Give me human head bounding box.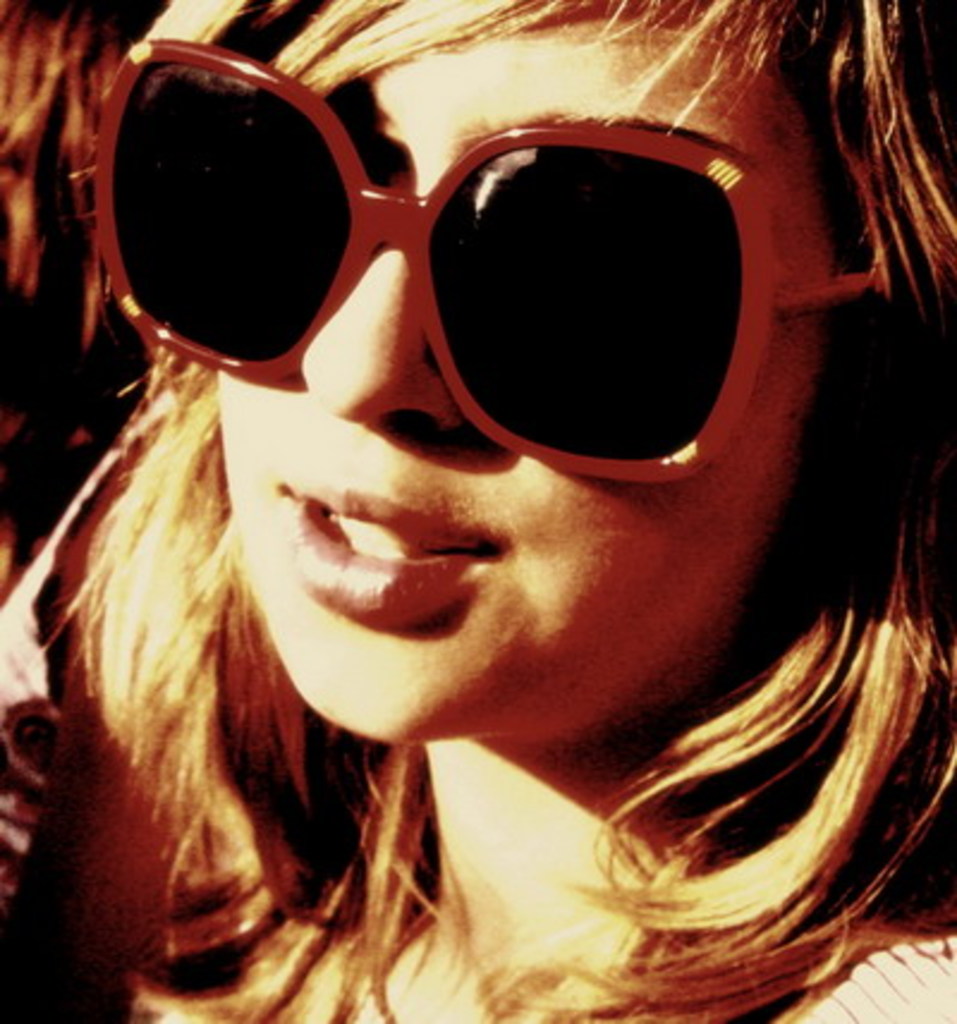
0,0,955,1012.
